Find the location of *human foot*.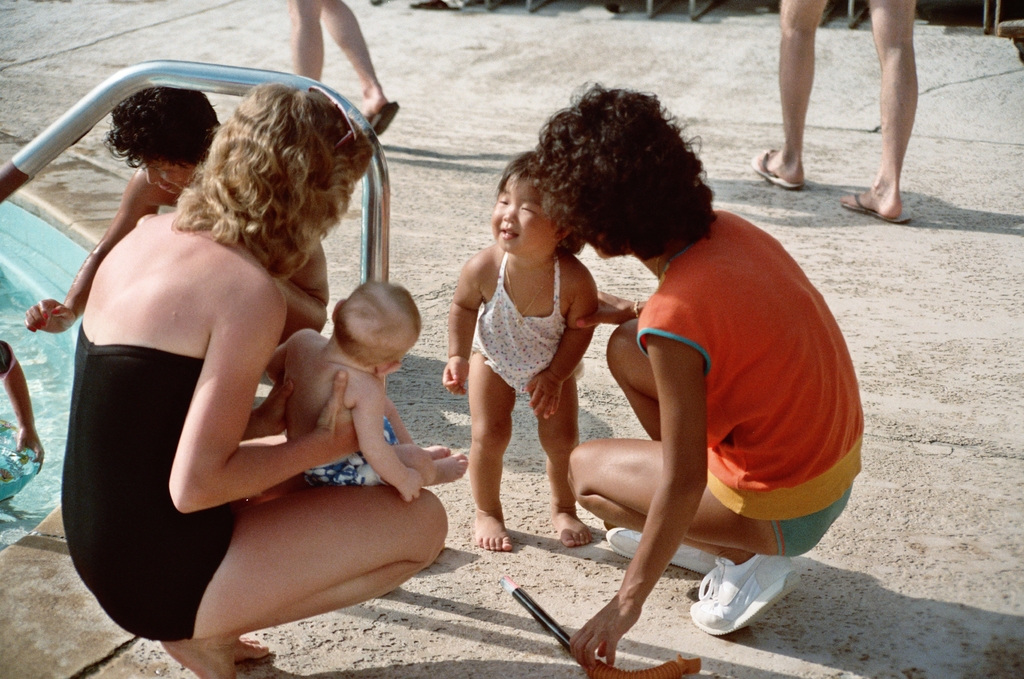
Location: 758:147:804:184.
